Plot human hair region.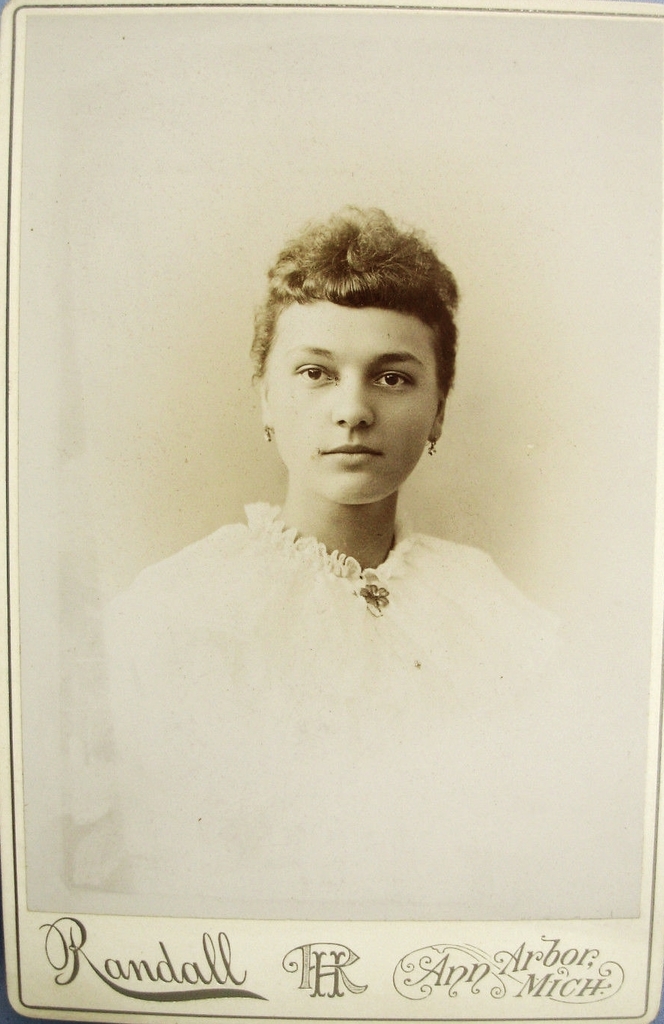
Plotted at (232, 181, 465, 483).
